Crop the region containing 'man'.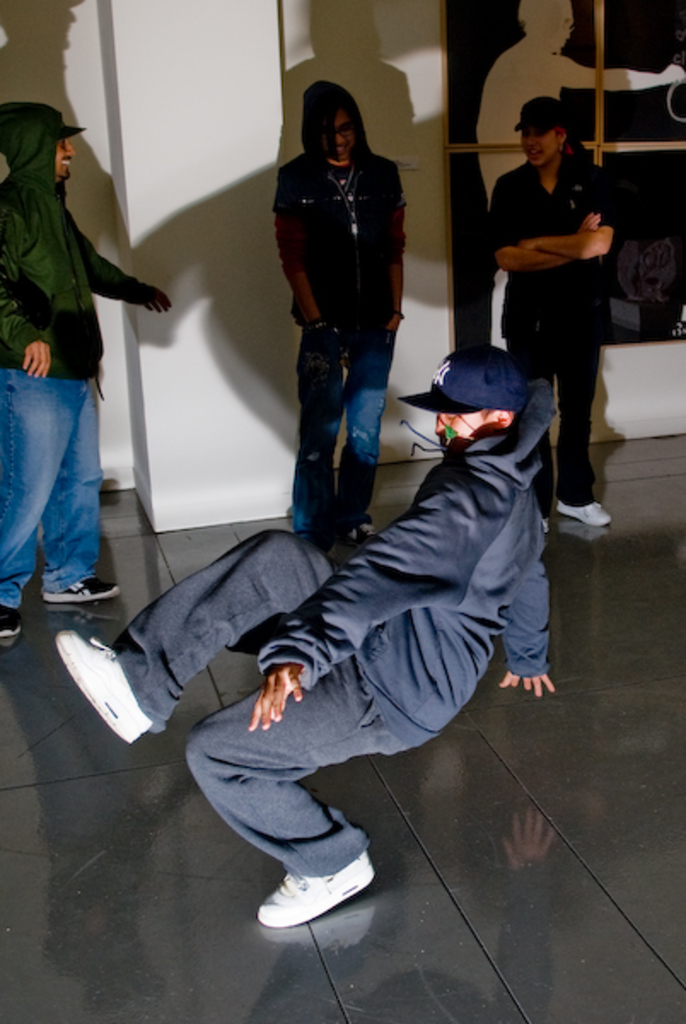
Crop region: 56,343,561,930.
